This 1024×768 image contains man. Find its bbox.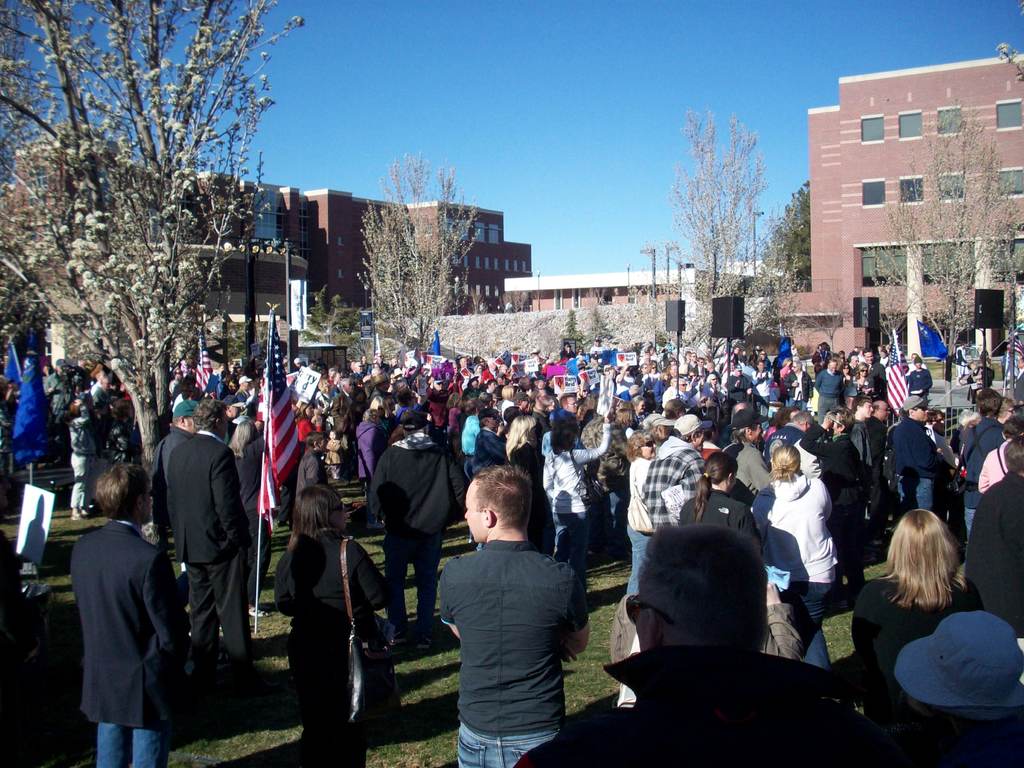
bbox(724, 362, 748, 404).
